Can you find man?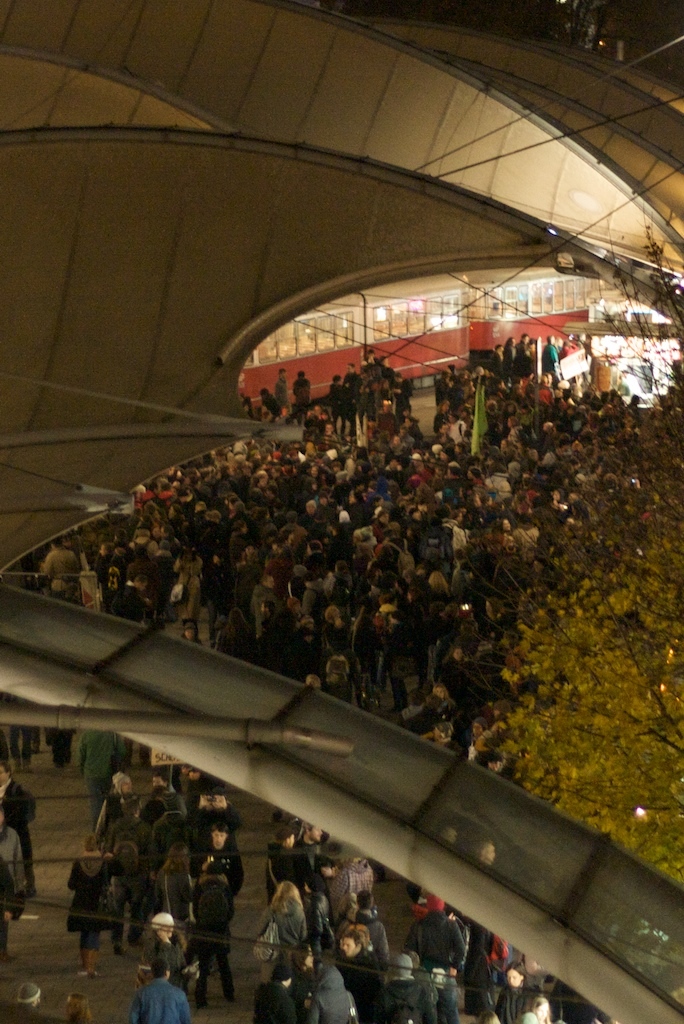
Yes, bounding box: <region>335, 924, 377, 1018</region>.
